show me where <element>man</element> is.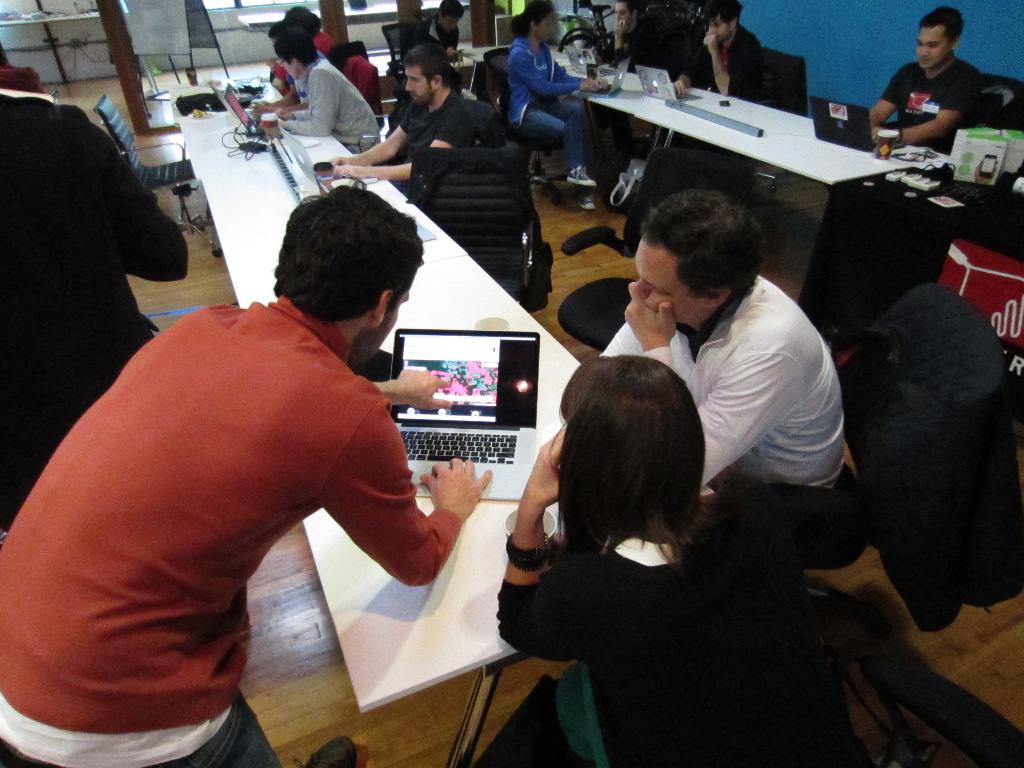
<element>man</element> is at (x1=13, y1=185, x2=548, y2=753).
